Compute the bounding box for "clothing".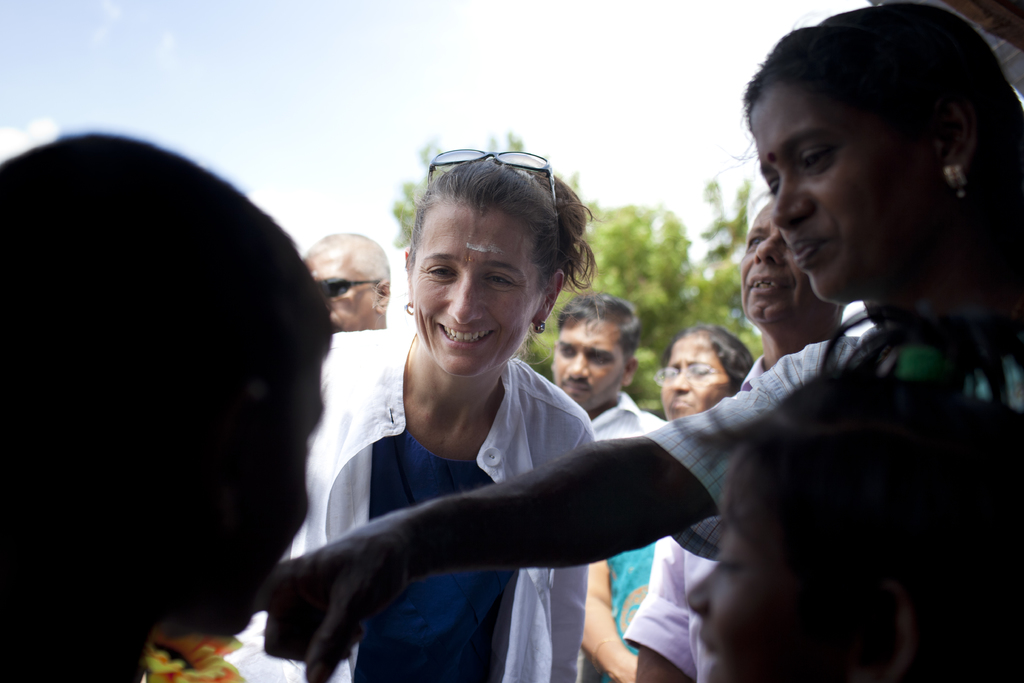
[228,324,591,682].
